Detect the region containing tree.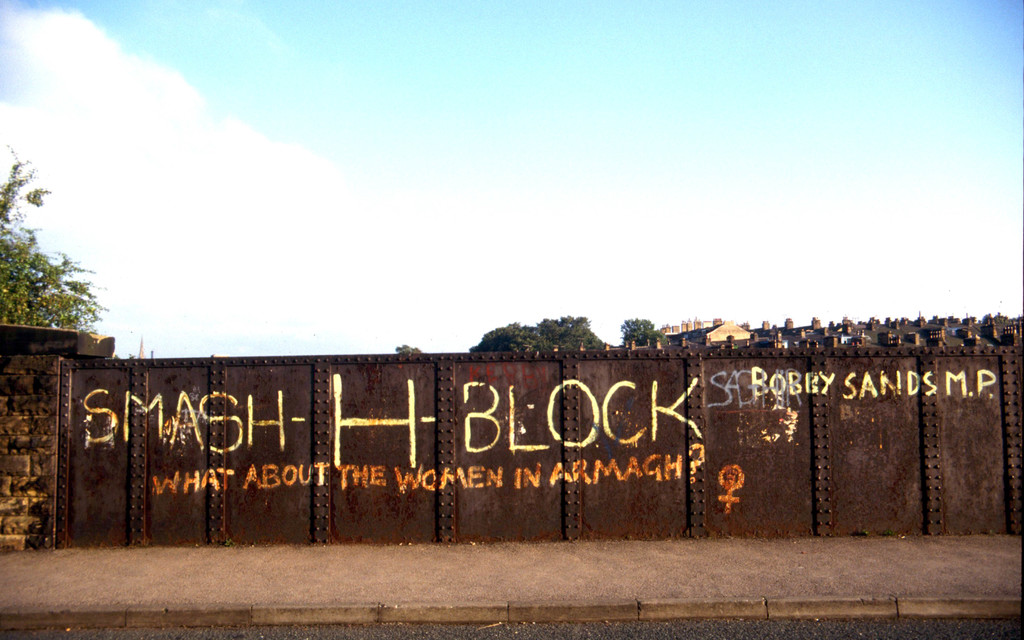
bbox=(0, 149, 106, 341).
